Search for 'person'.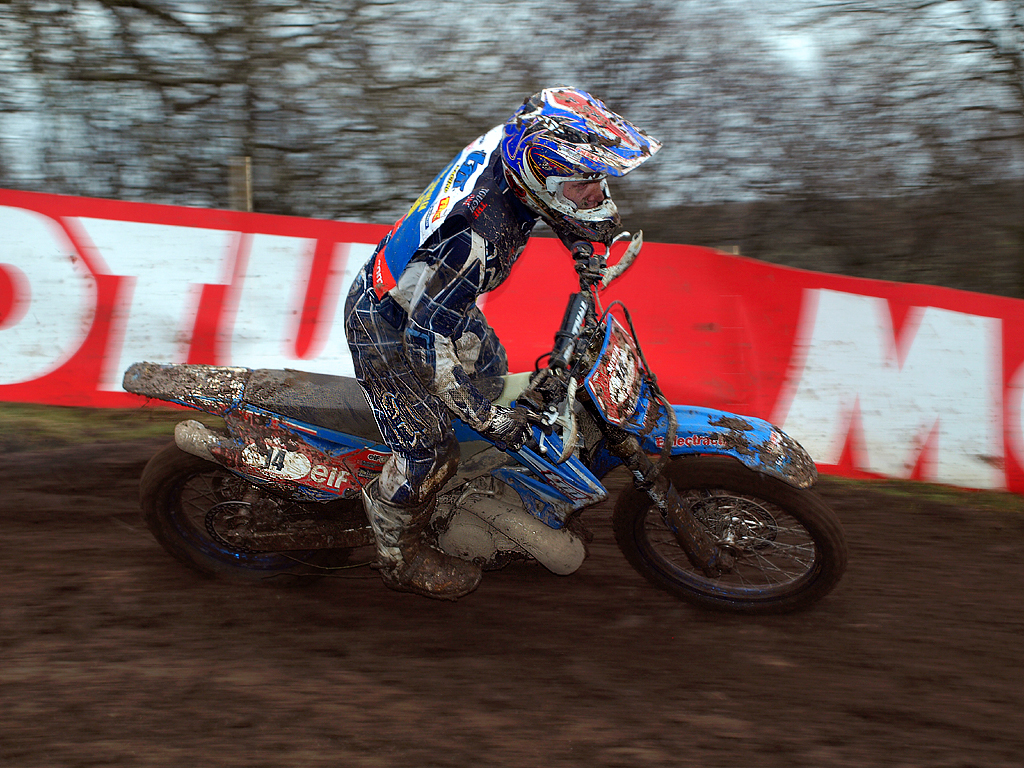
Found at bbox=[343, 88, 662, 598].
